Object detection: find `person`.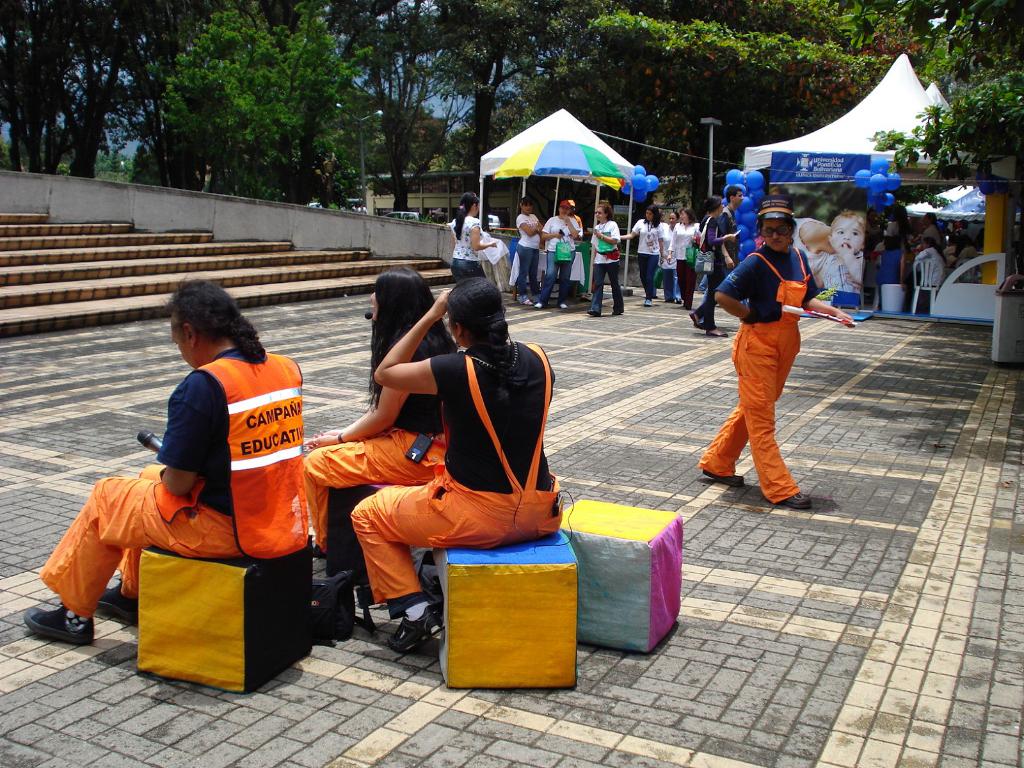
306:260:451:553.
